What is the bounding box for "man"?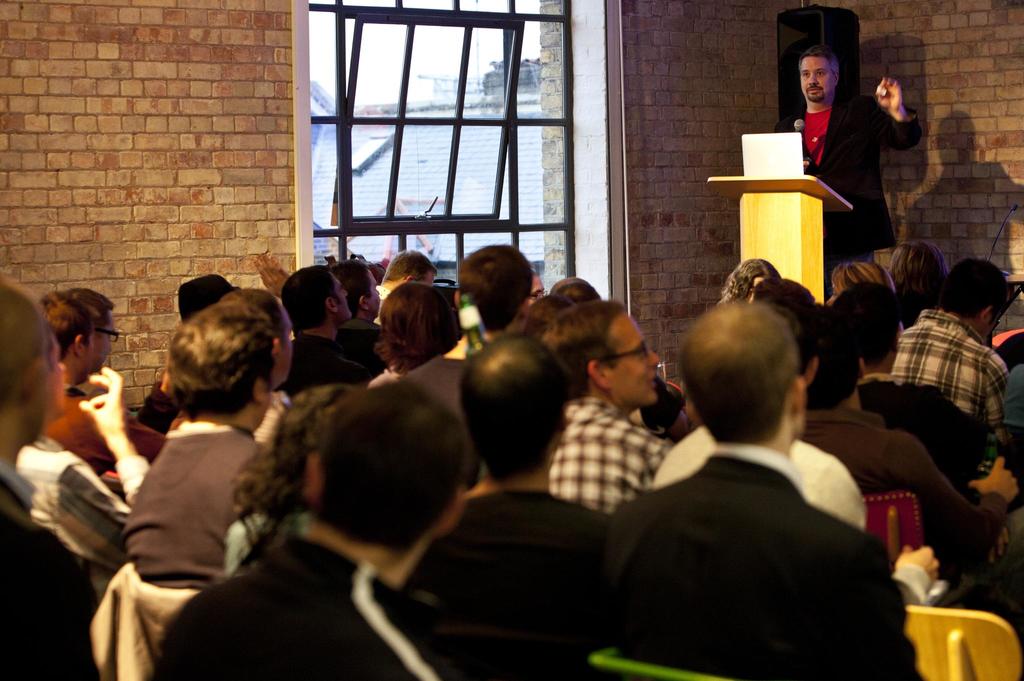
279 264 376 392.
